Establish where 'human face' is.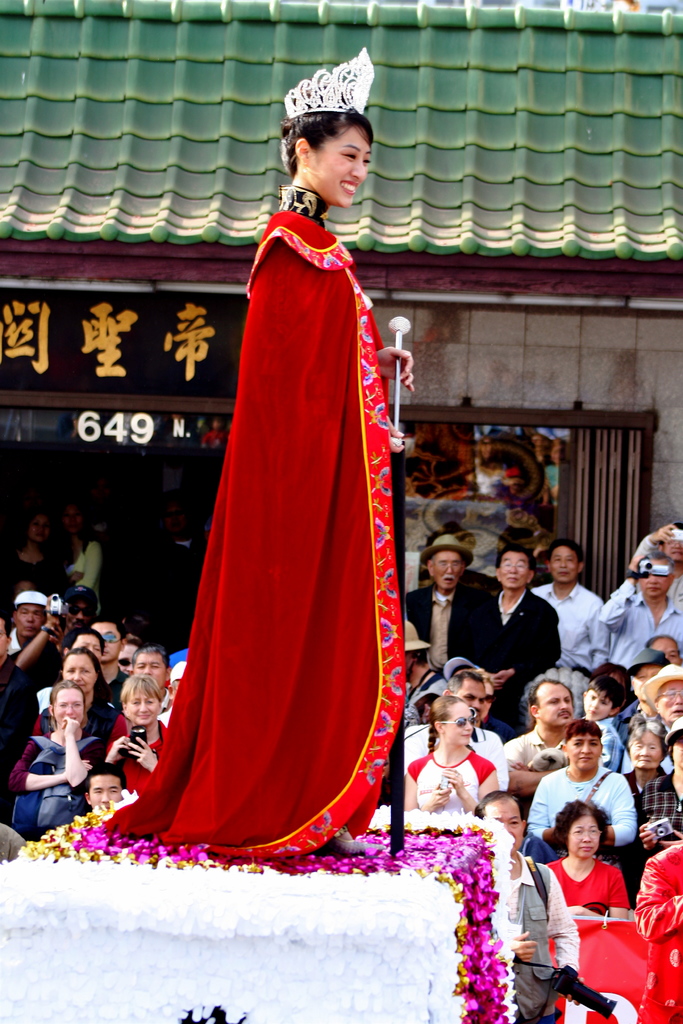
Established at region(436, 547, 462, 588).
